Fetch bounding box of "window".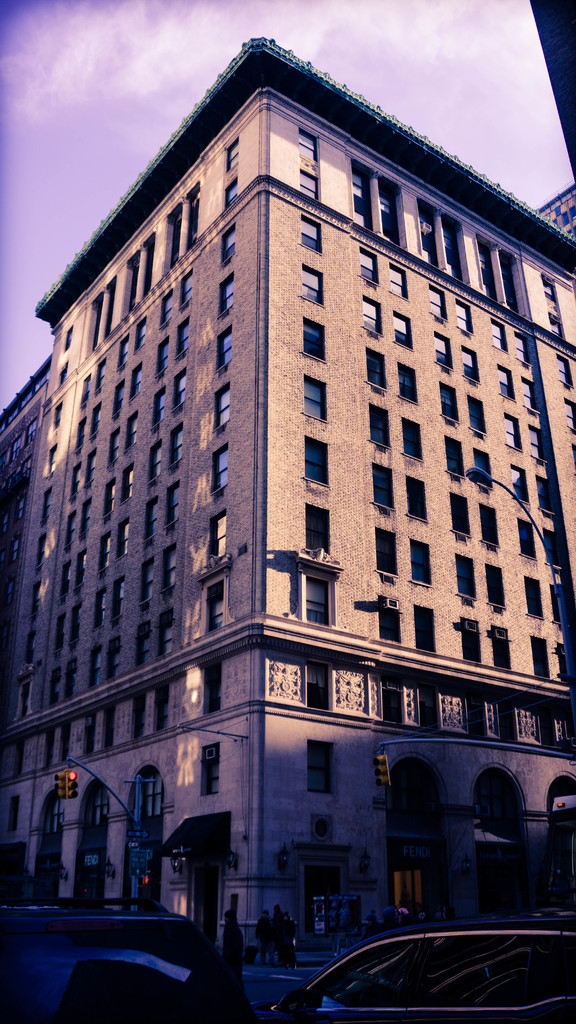
Bbox: (left=72, top=417, right=86, bottom=451).
